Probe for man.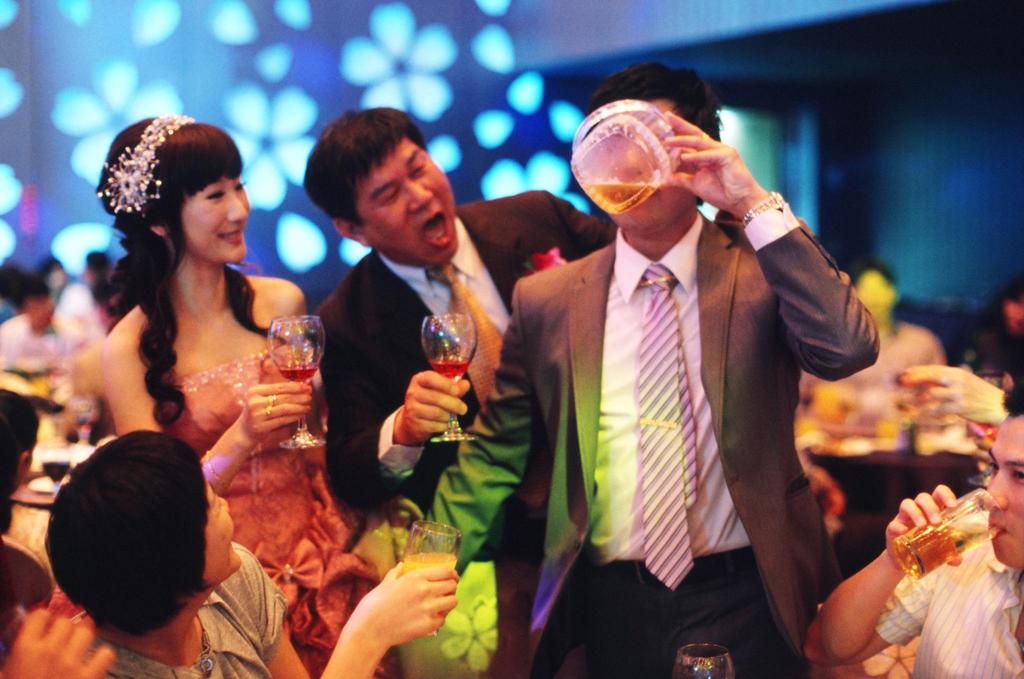
Probe result: locate(0, 274, 88, 368).
